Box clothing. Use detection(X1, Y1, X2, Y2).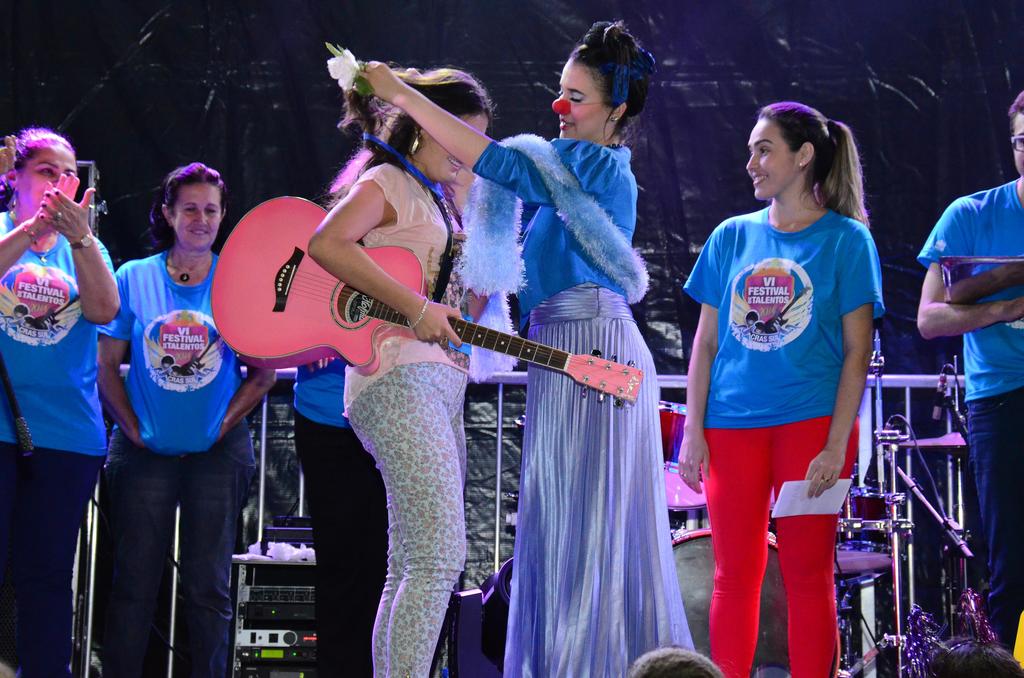
detection(385, 242, 694, 636).
